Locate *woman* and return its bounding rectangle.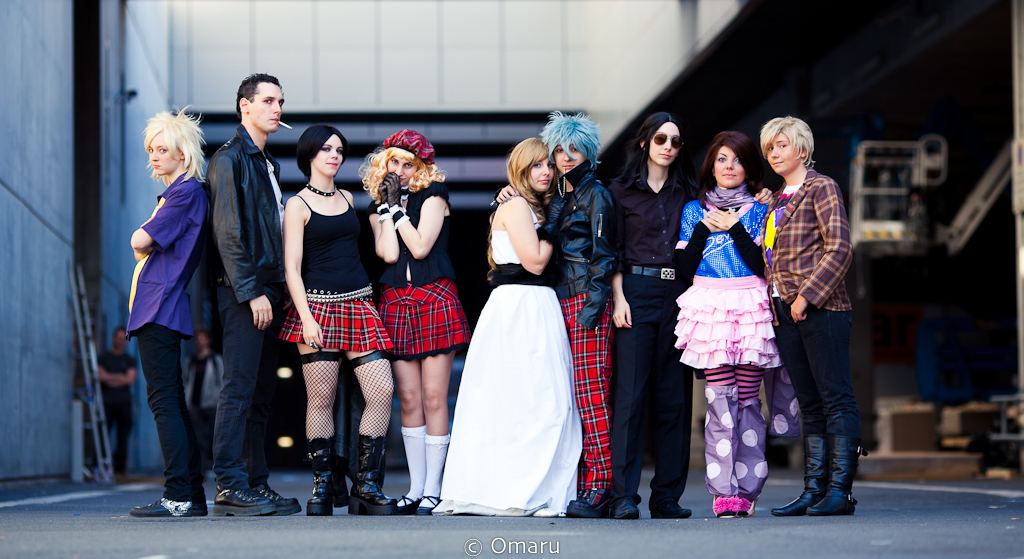
left=358, top=132, right=470, bottom=517.
